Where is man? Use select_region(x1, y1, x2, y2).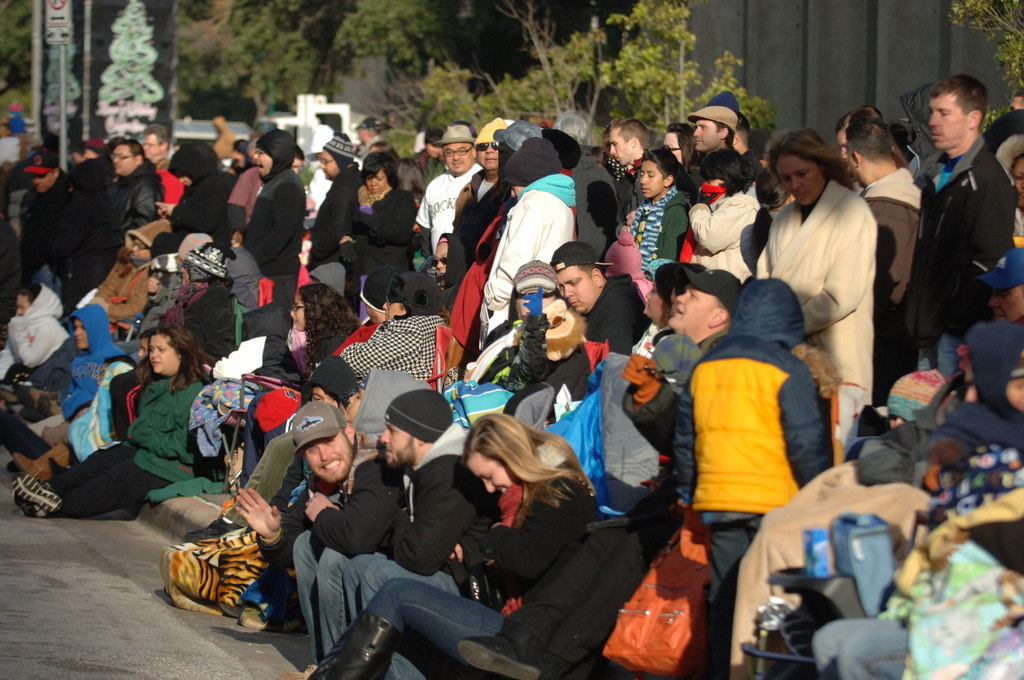
select_region(843, 118, 924, 405).
